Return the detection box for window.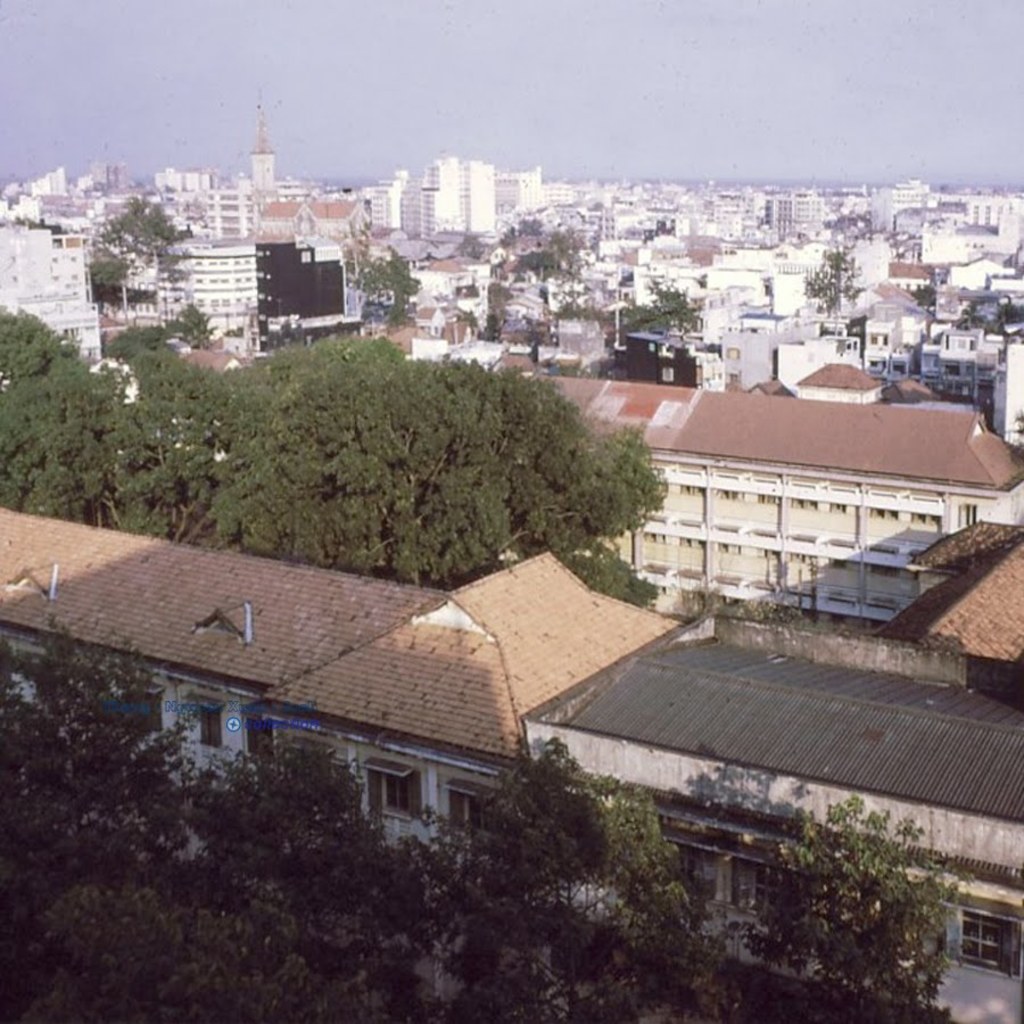
x1=907 y1=497 x2=935 y2=532.
